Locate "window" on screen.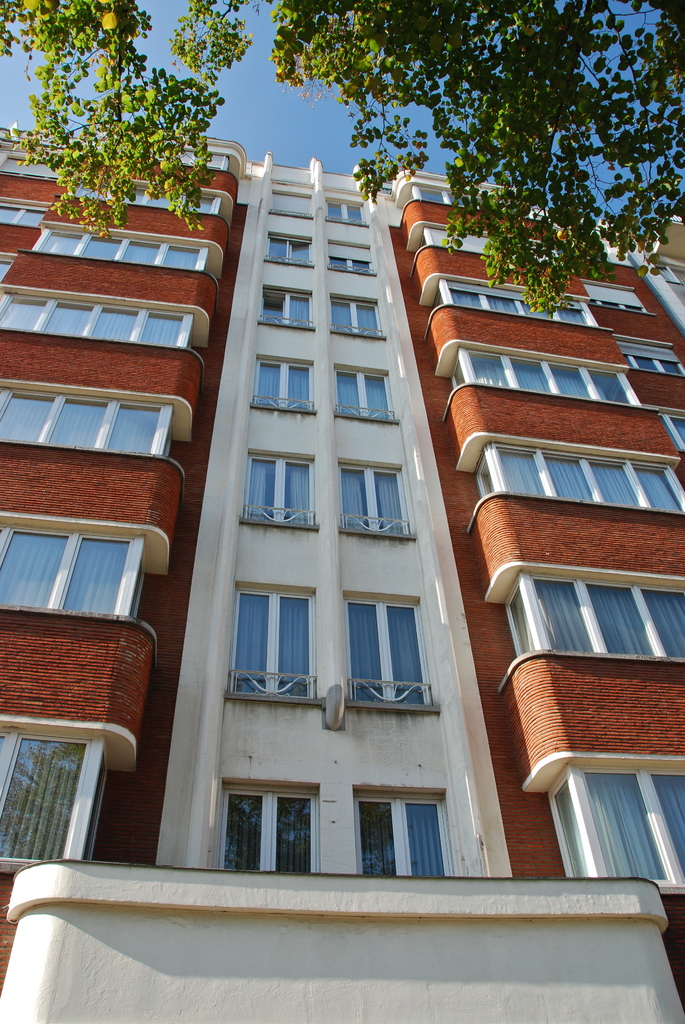
On screen at locate(656, 407, 684, 470).
